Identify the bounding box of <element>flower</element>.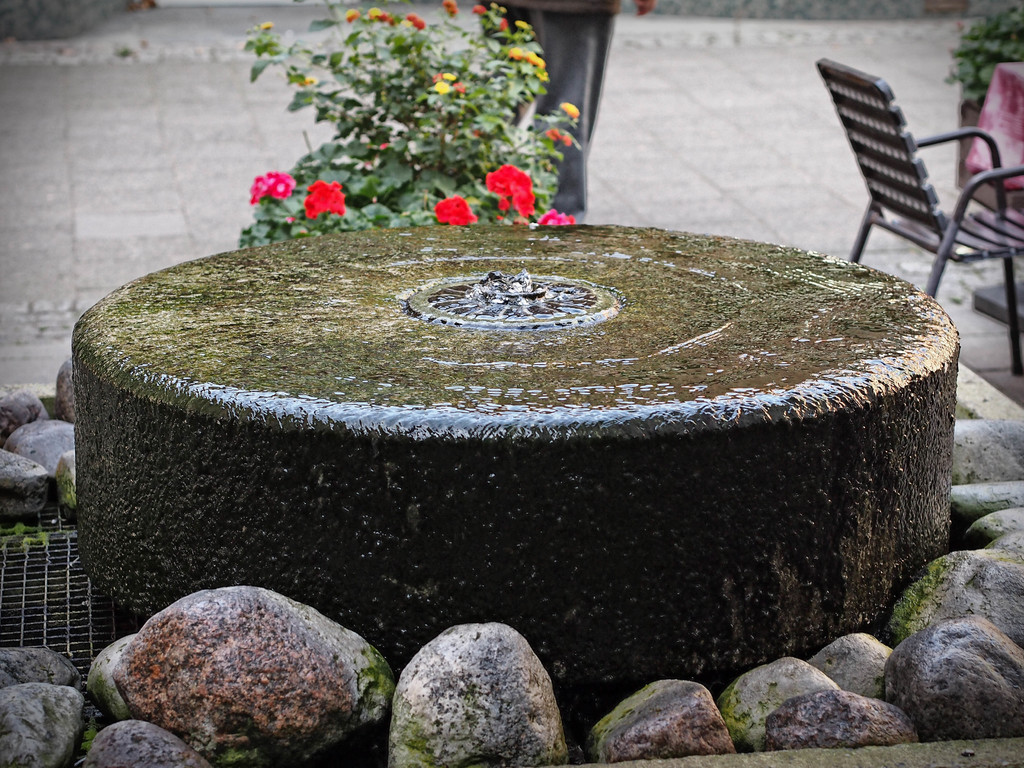
{"left": 399, "top": 18, "right": 416, "bottom": 33}.
